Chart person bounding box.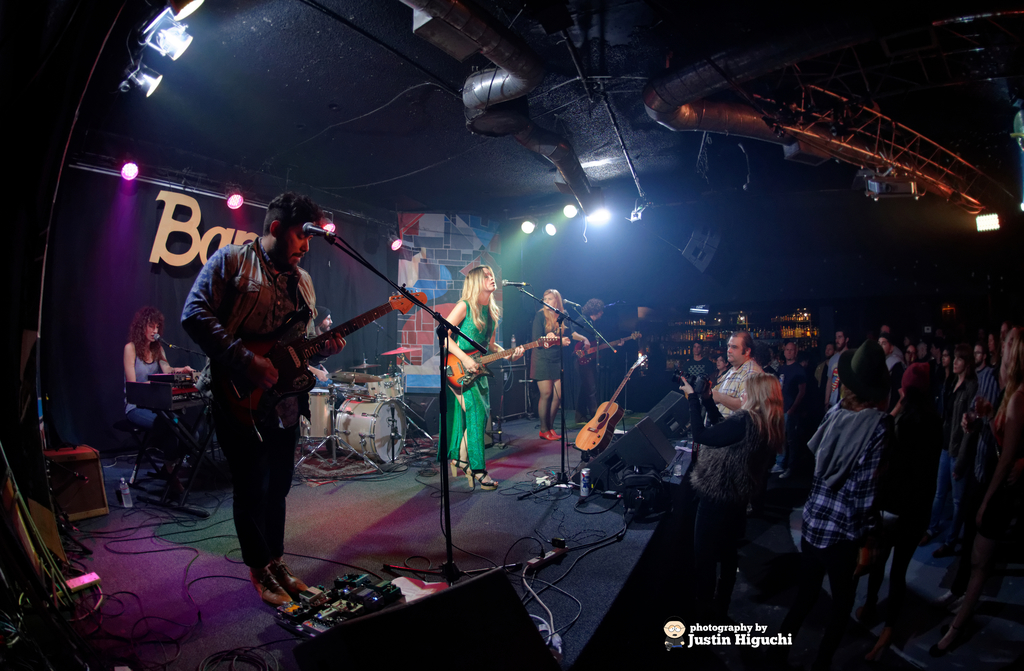
Charted: 569:295:624:430.
